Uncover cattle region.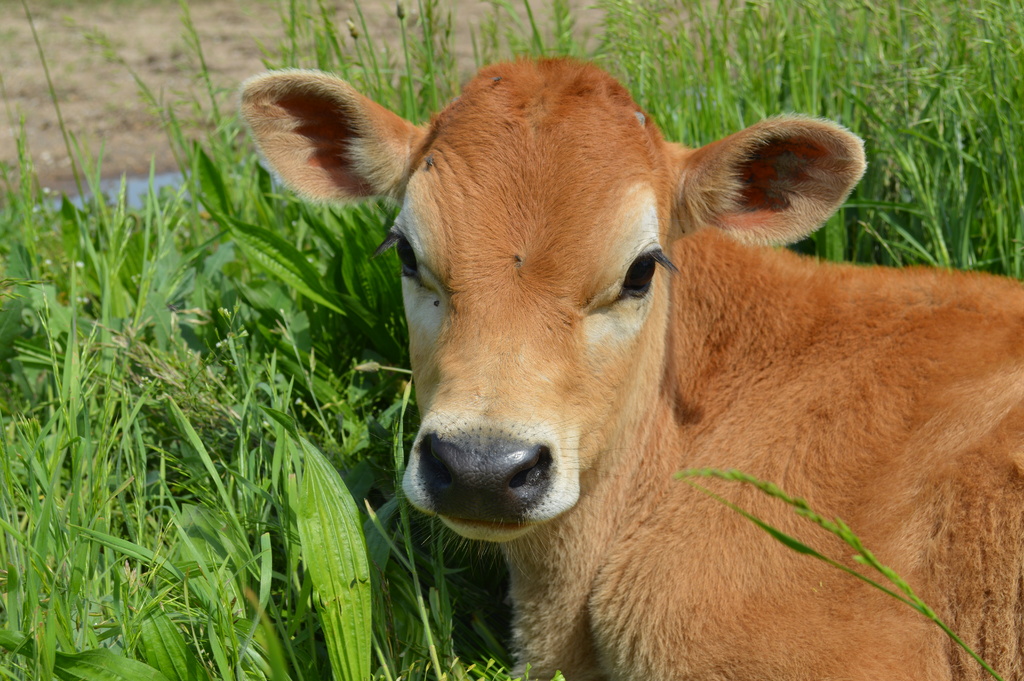
Uncovered: select_region(203, 53, 1023, 680).
